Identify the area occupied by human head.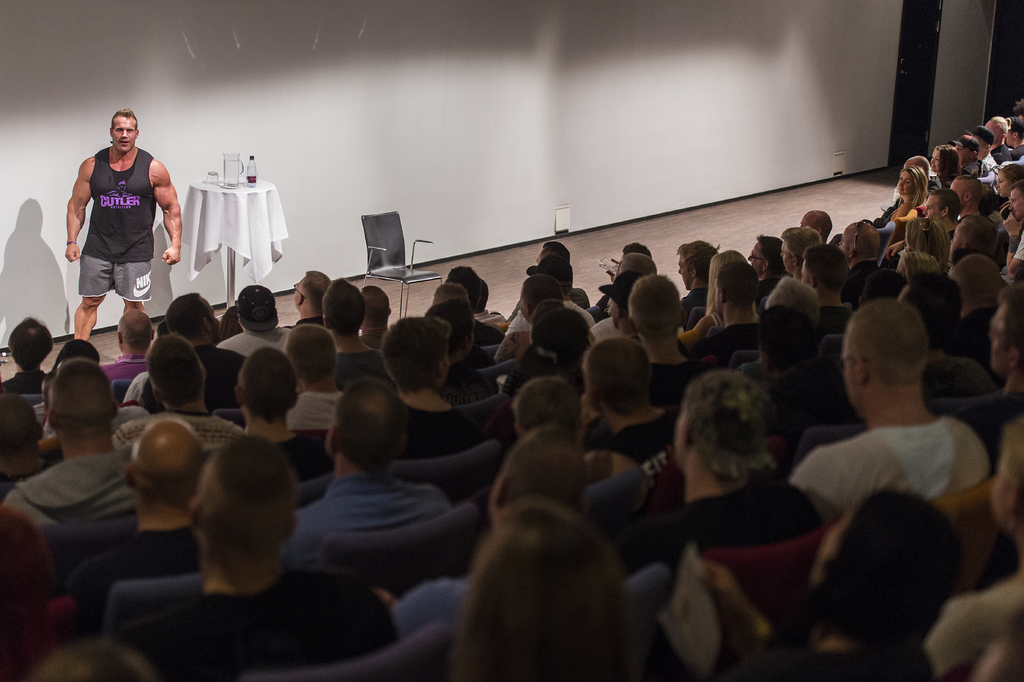
Area: bbox(165, 287, 219, 333).
